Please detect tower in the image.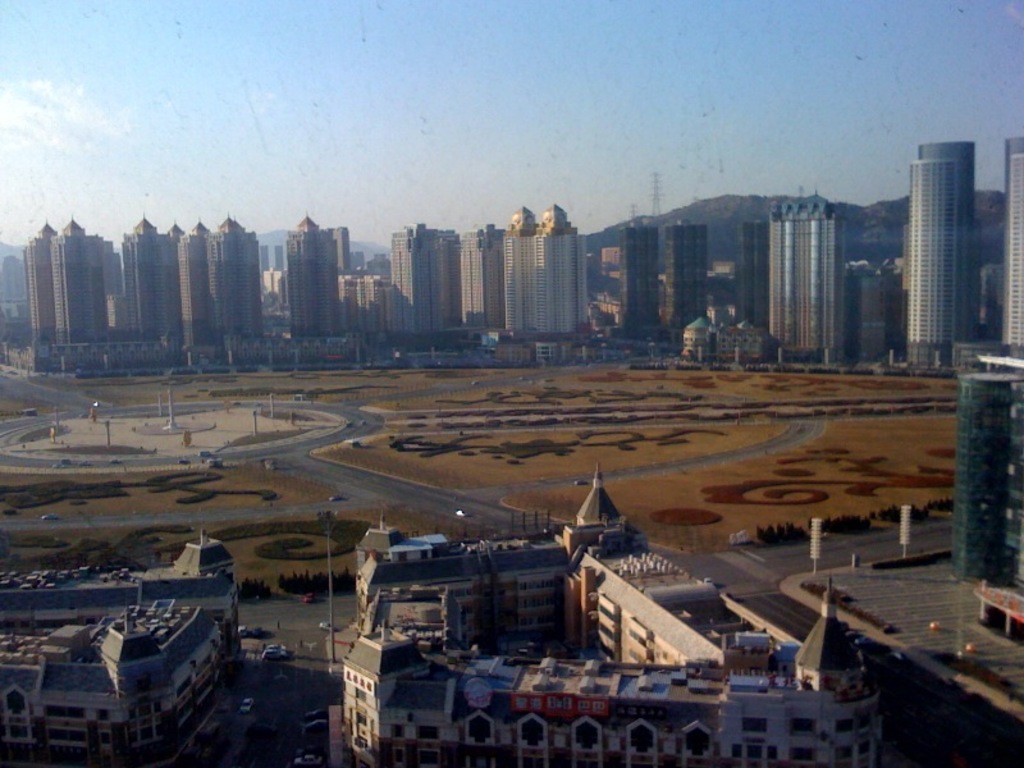
select_region(645, 172, 664, 216).
